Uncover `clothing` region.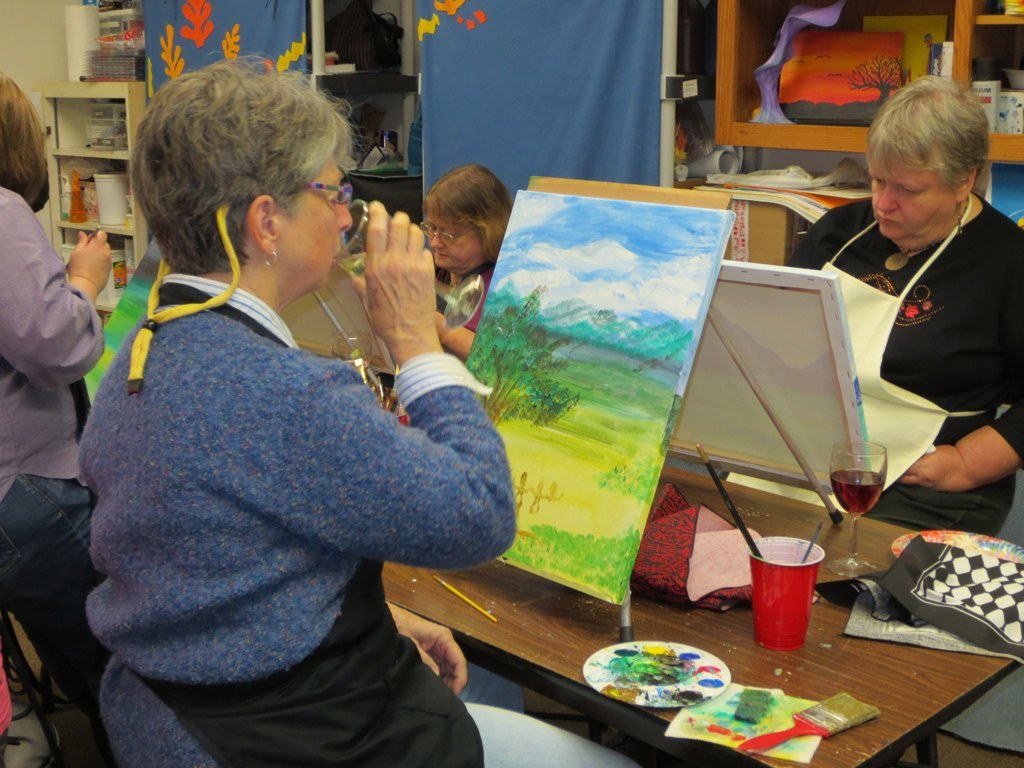
Uncovered: (459, 263, 499, 335).
